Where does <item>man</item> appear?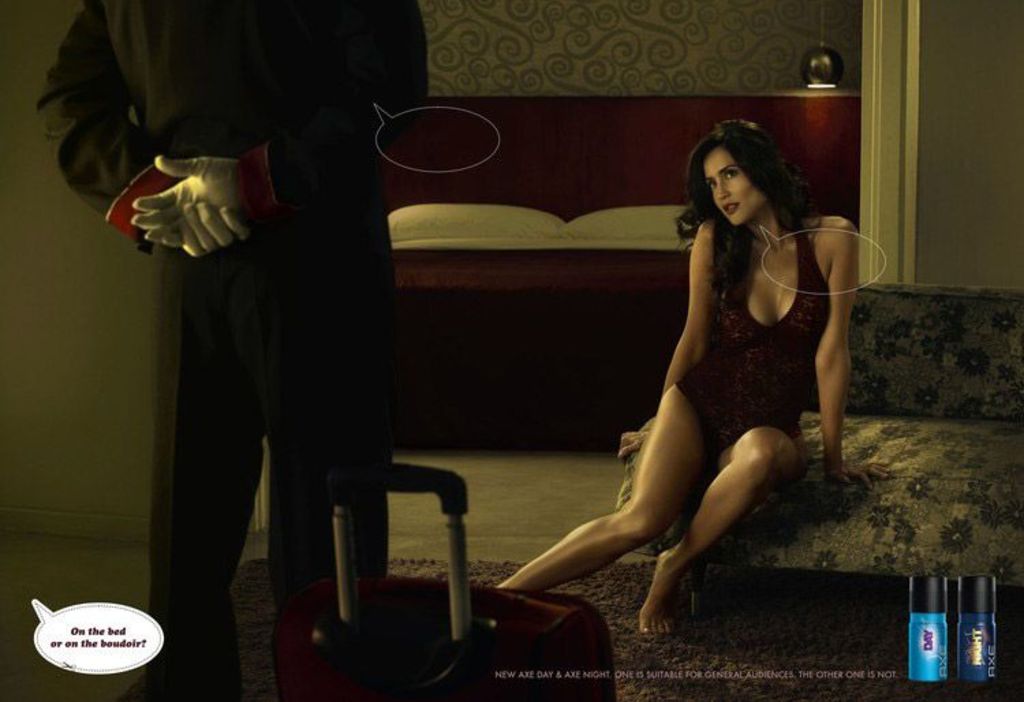
Appears at 94,20,392,647.
